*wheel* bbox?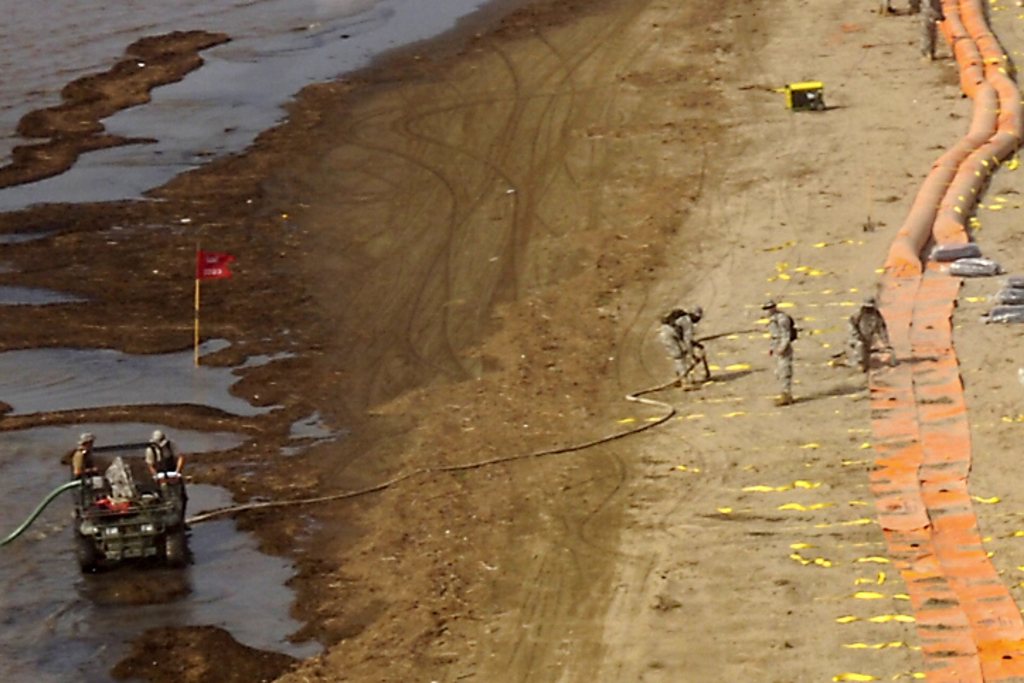
<bbox>78, 540, 93, 572</bbox>
